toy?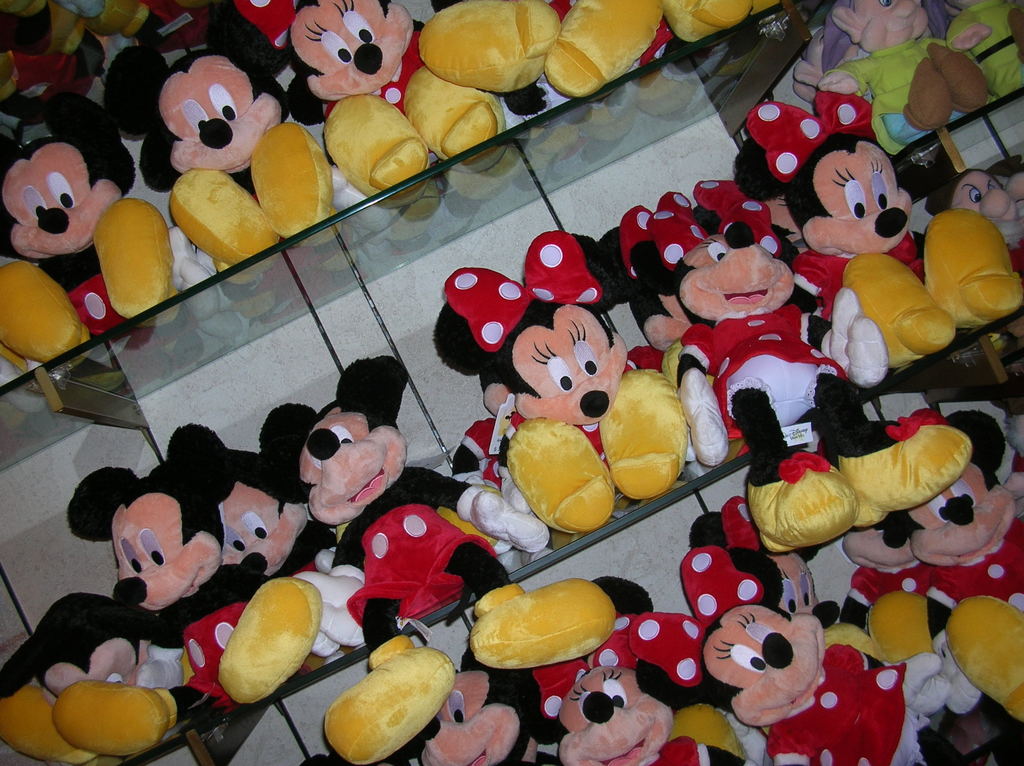
(left=0, top=591, right=141, bottom=765)
